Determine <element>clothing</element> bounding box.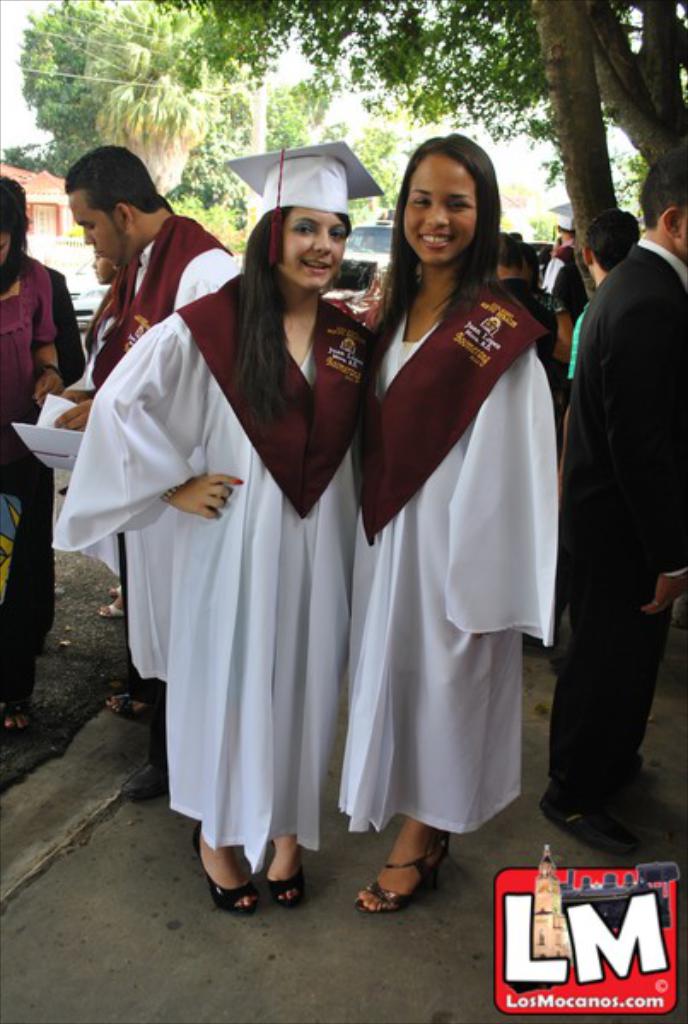
Determined: (570,290,591,384).
